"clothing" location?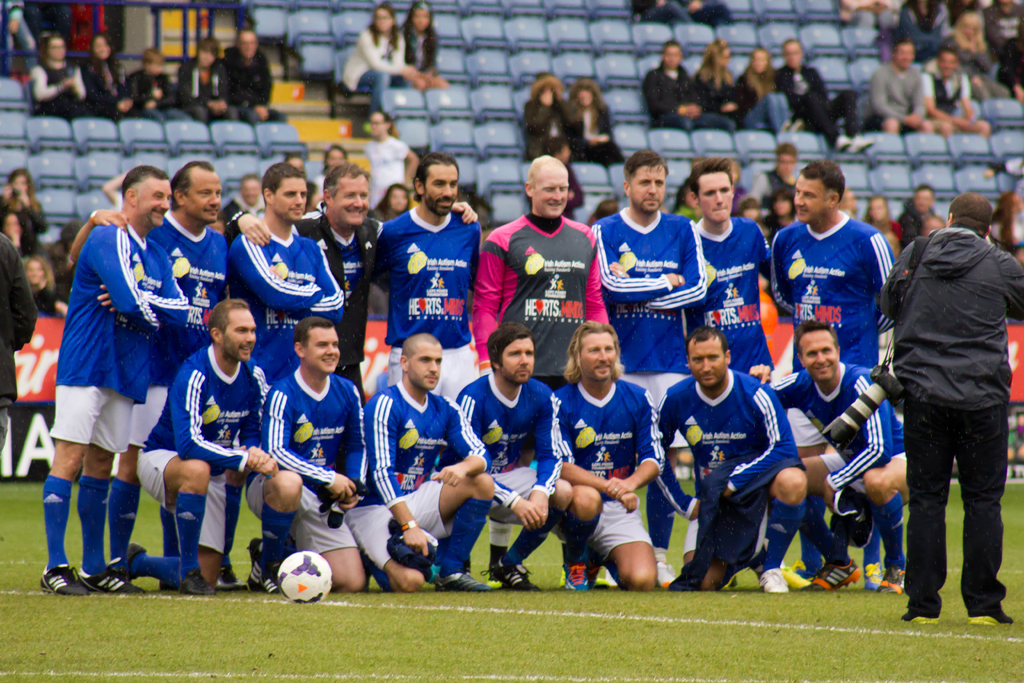
x1=525 y1=98 x2=576 y2=157
